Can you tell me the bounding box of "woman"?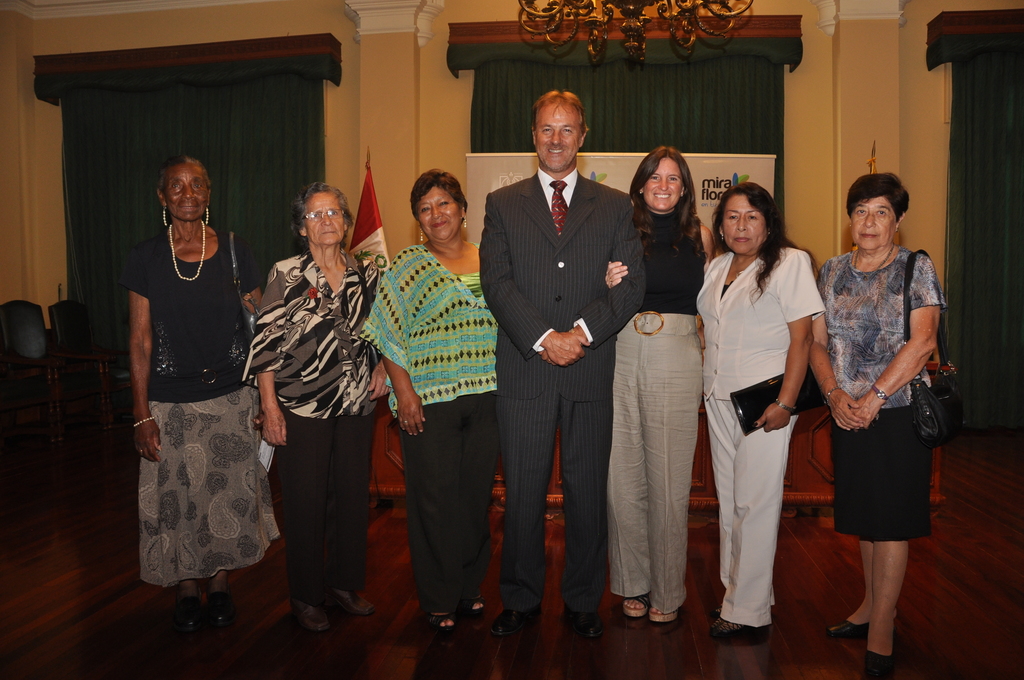
(left=240, top=182, right=391, bottom=639).
